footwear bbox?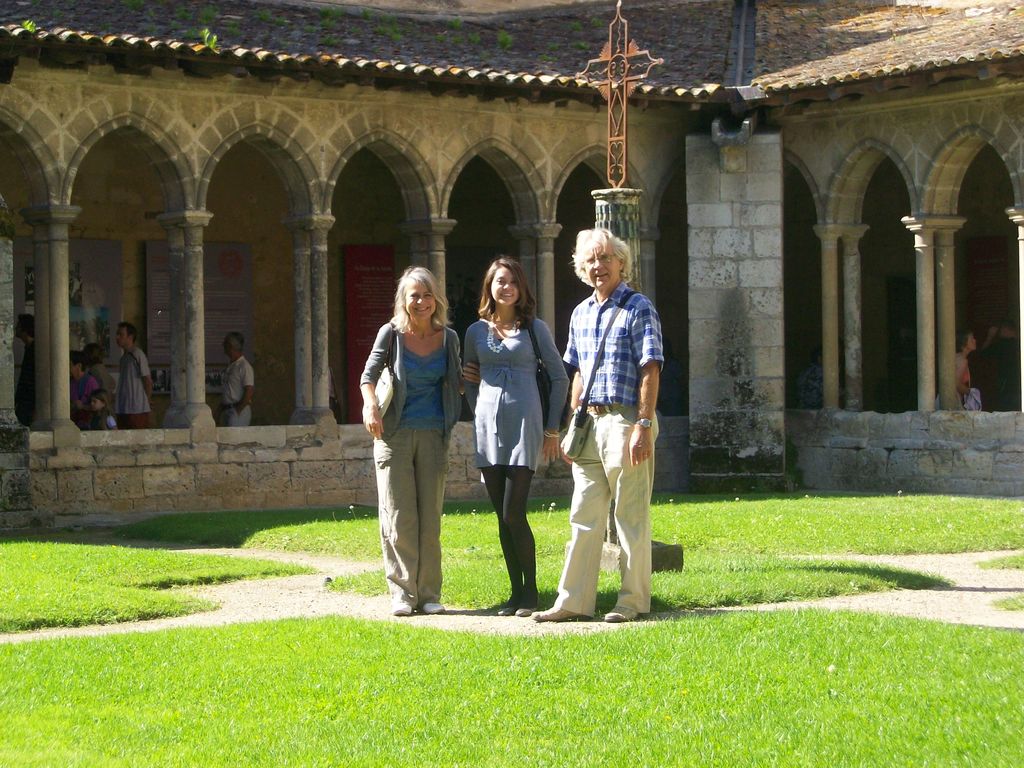
(534, 606, 584, 623)
